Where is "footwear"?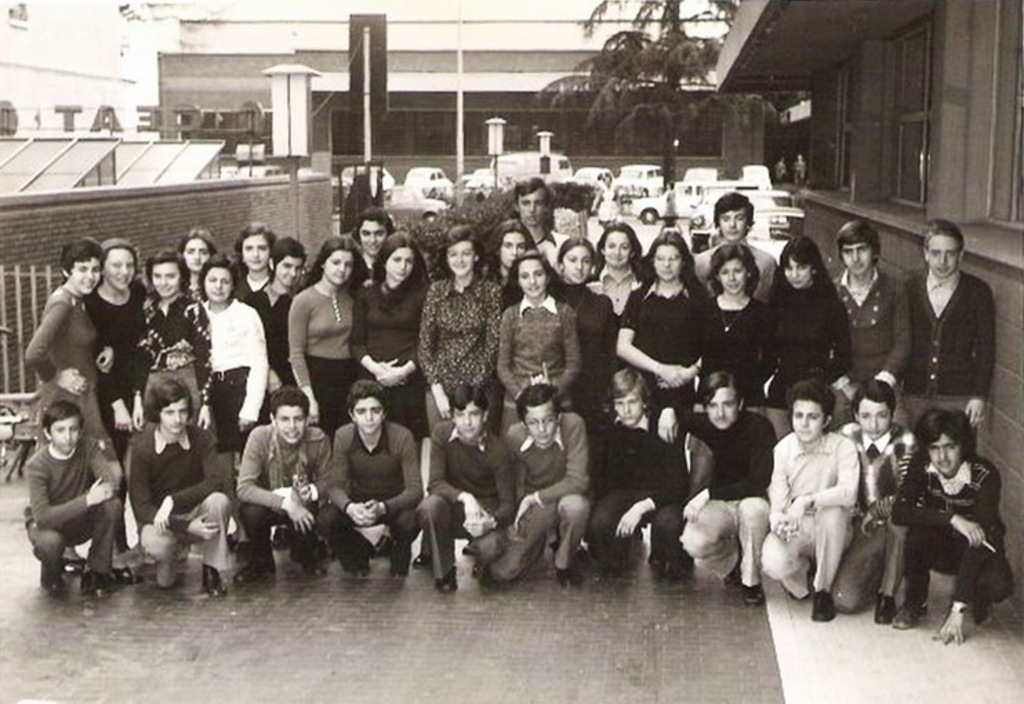
region(287, 548, 322, 577).
